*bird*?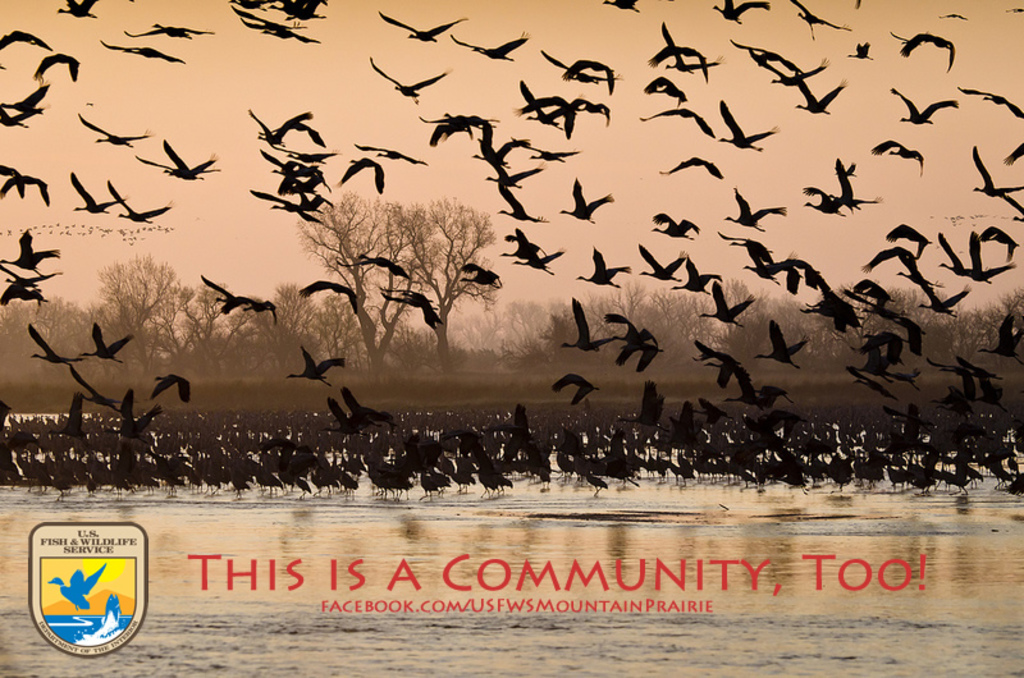
[887, 87, 960, 125]
